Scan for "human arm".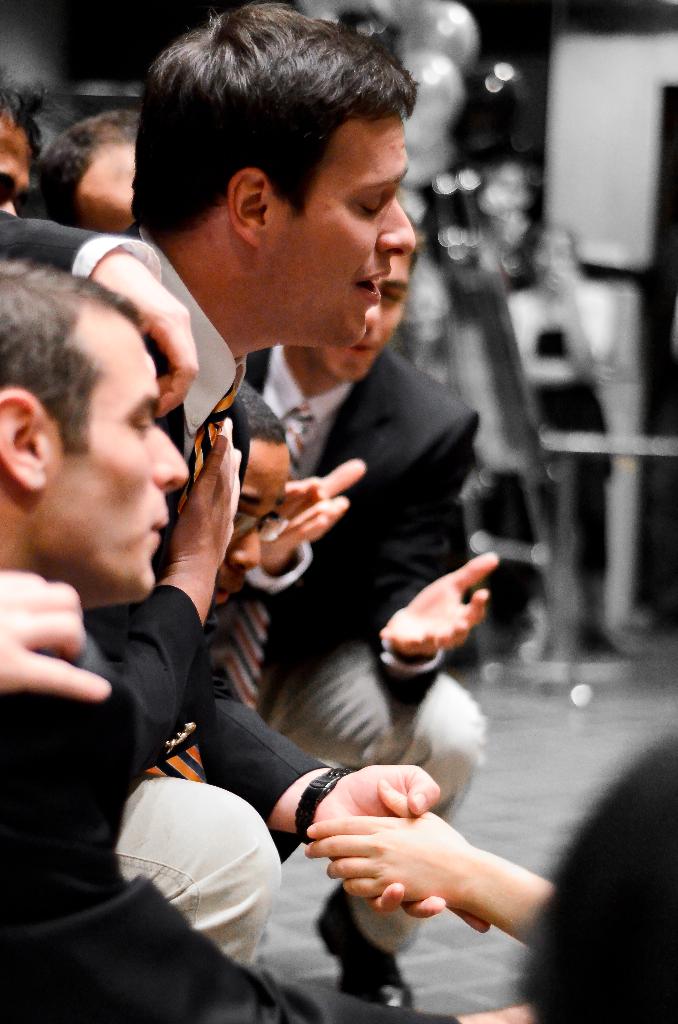
Scan result: 359/412/505/715.
